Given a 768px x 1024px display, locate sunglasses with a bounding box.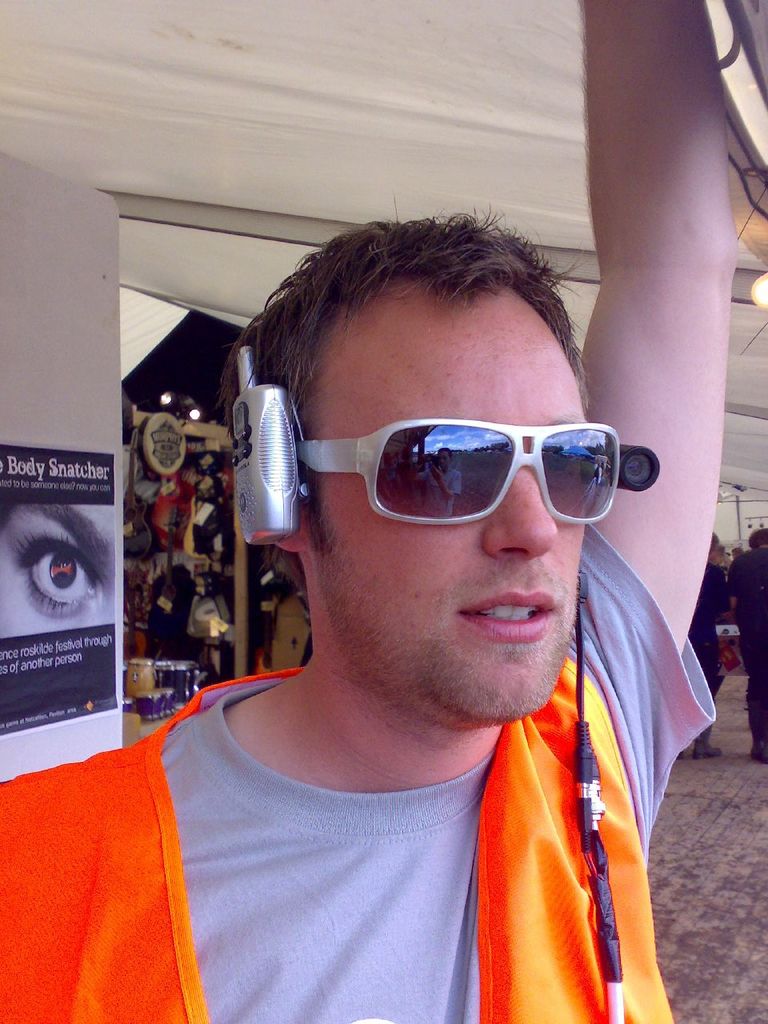
Located: box(293, 417, 622, 525).
